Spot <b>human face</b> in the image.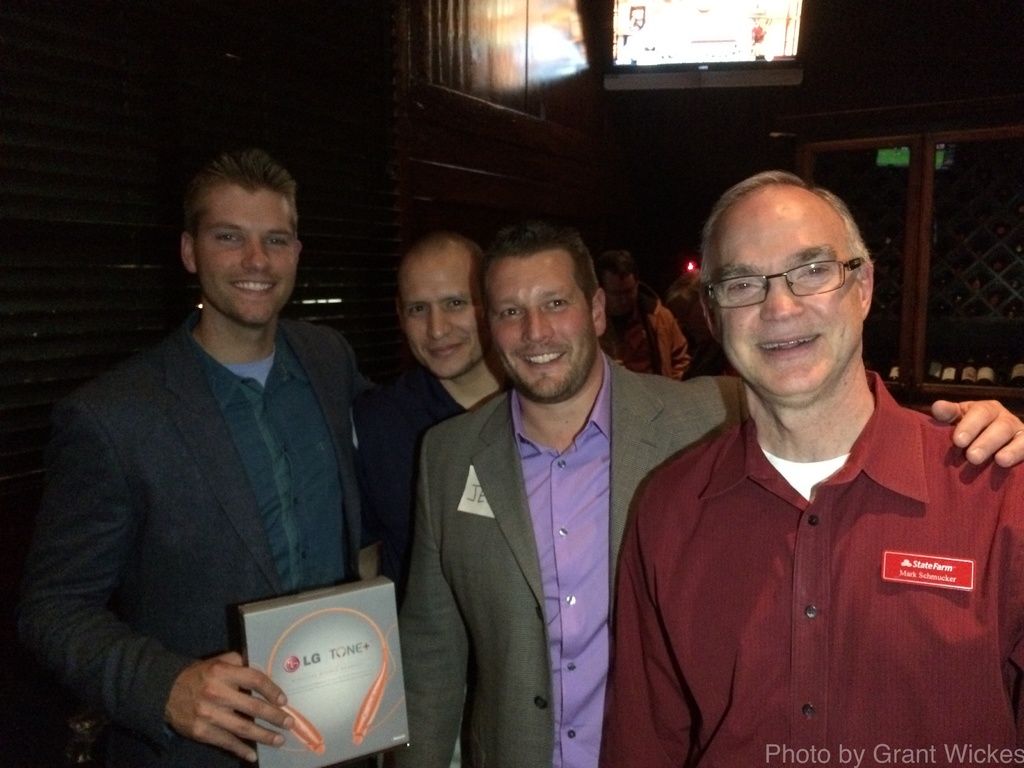
<b>human face</b> found at (x1=489, y1=270, x2=591, y2=384).
